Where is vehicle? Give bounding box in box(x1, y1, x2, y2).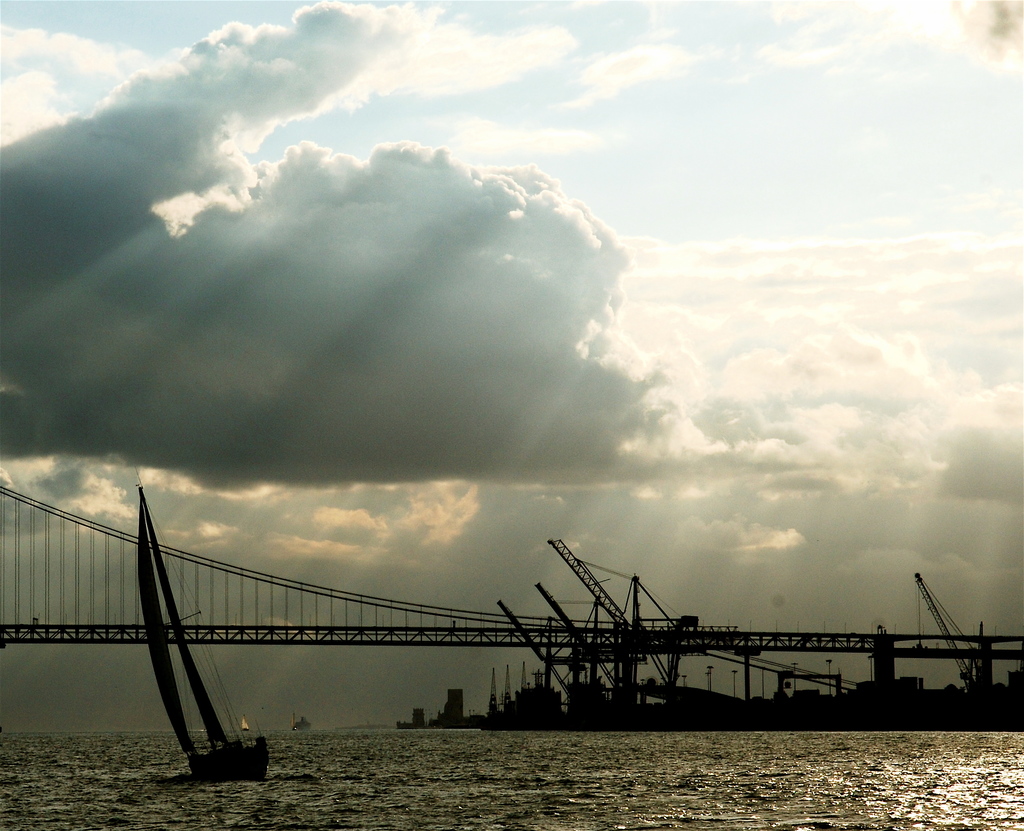
box(120, 507, 279, 776).
